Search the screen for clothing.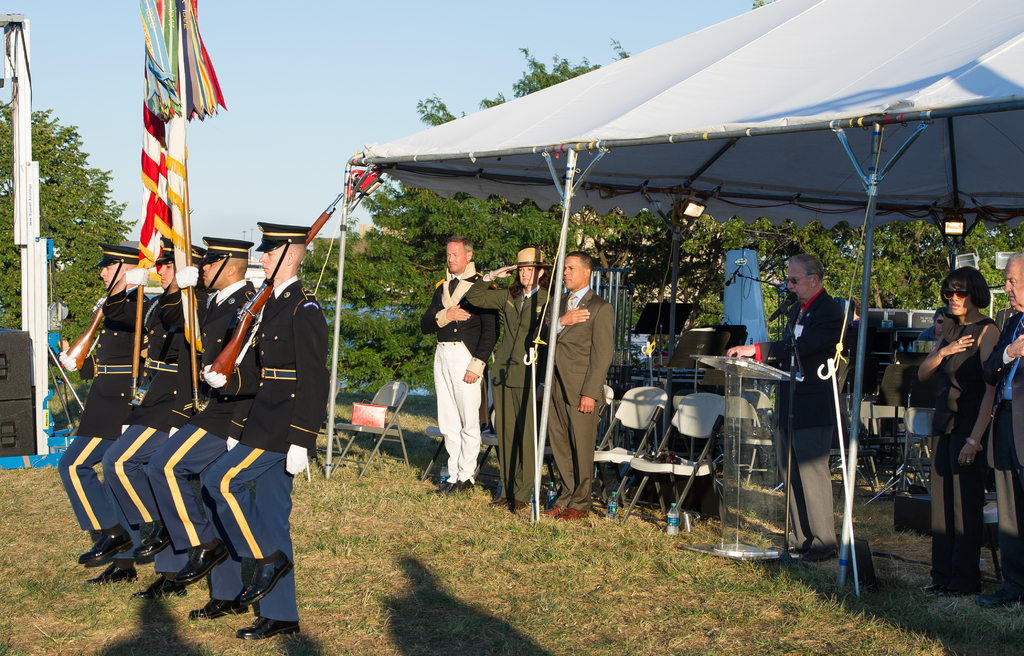
Found at [x1=219, y1=271, x2=326, y2=456].
